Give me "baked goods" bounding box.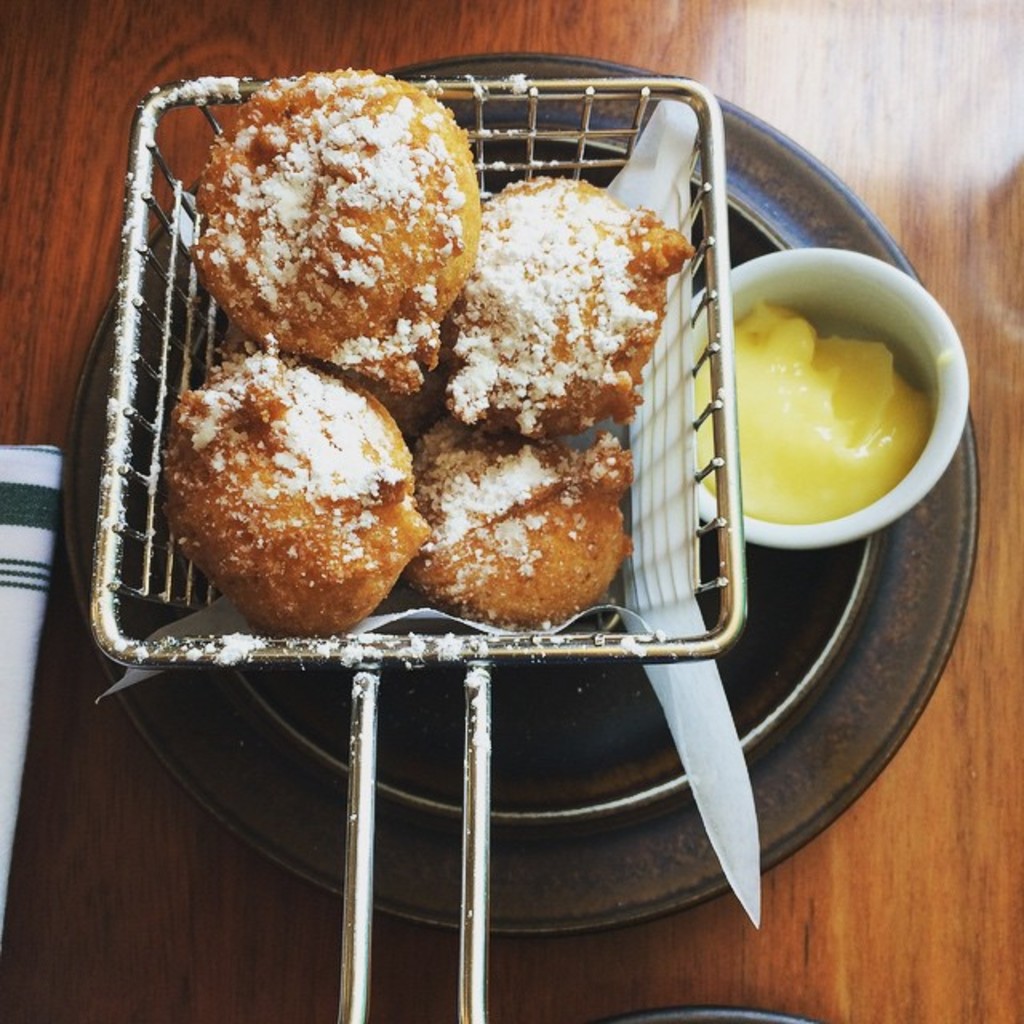
box(445, 173, 696, 442).
